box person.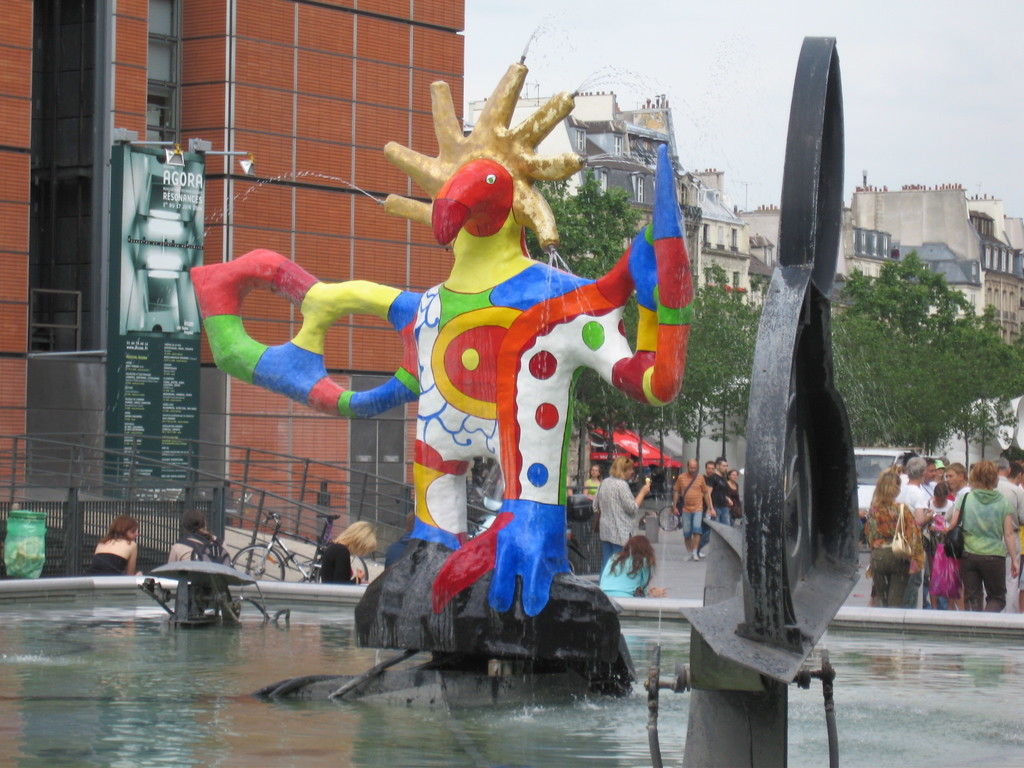
bbox=[87, 515, 141, 574].
